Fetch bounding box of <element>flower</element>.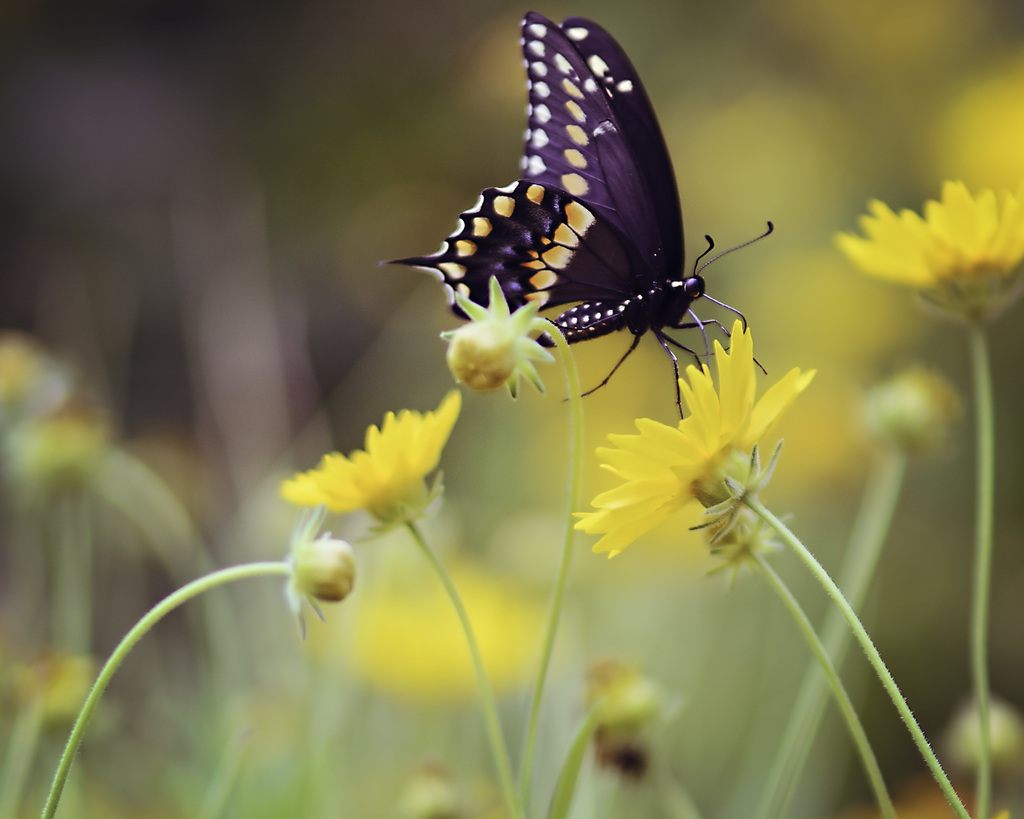
Bbox: select_region(837, 177, 1023, 325).
